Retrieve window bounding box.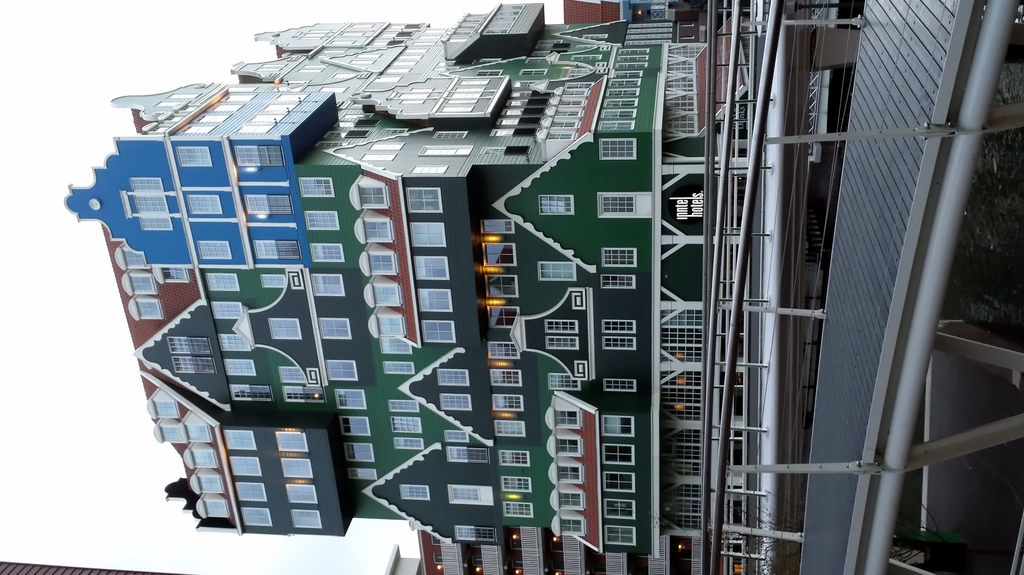
Bounding box: [left=492, top=394, right=525, bottom=412].
